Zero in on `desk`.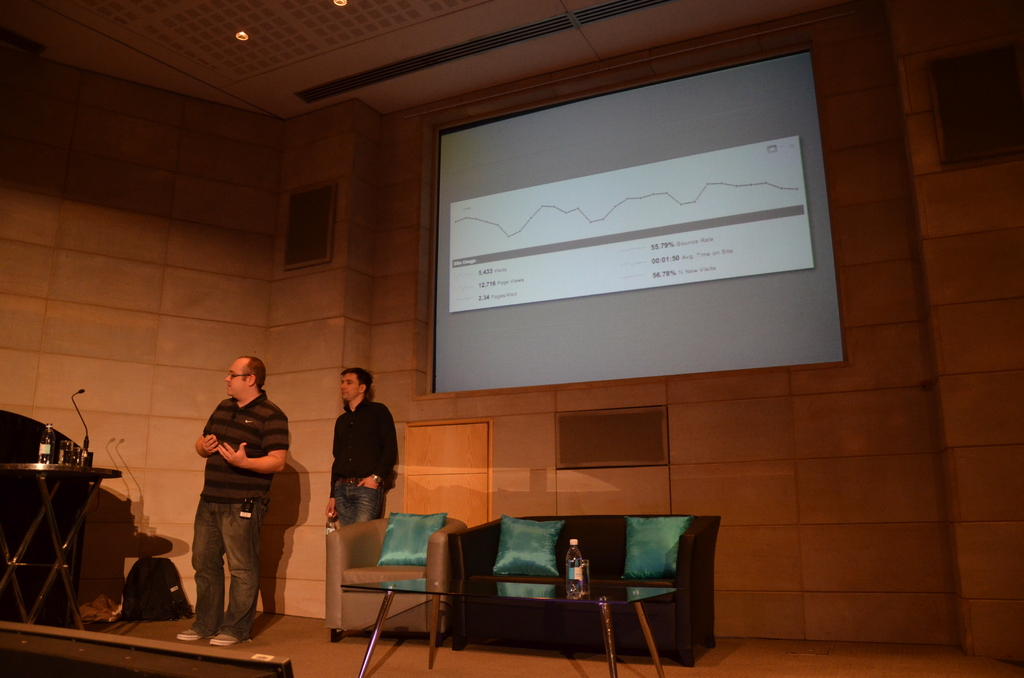
Zeroed in: [left=420, top=533, right=705, bottom=666].
